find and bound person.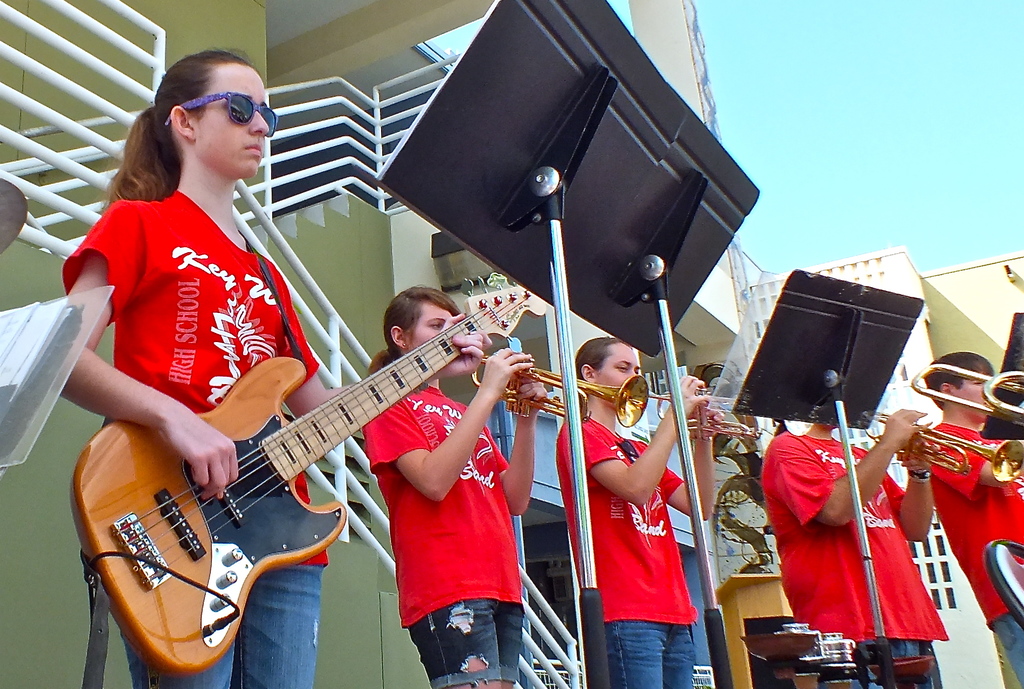
Bound: pyautogui.locateOnScreen(913, 350, 1023, 688).
